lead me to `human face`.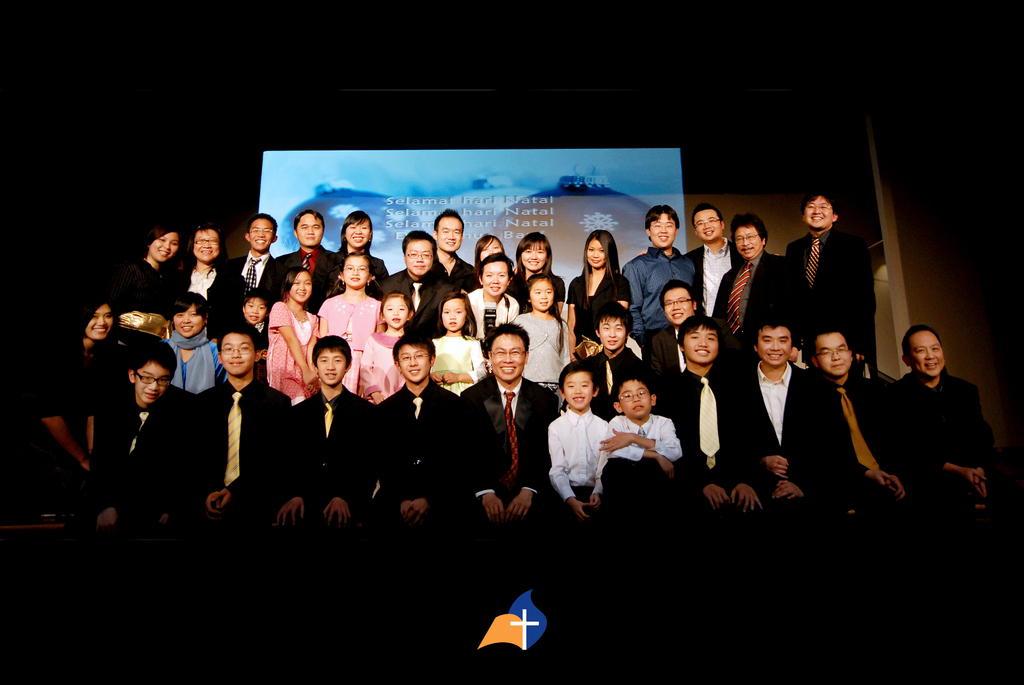
Lead to [left=530, top=279, right=552, bottom=309].
